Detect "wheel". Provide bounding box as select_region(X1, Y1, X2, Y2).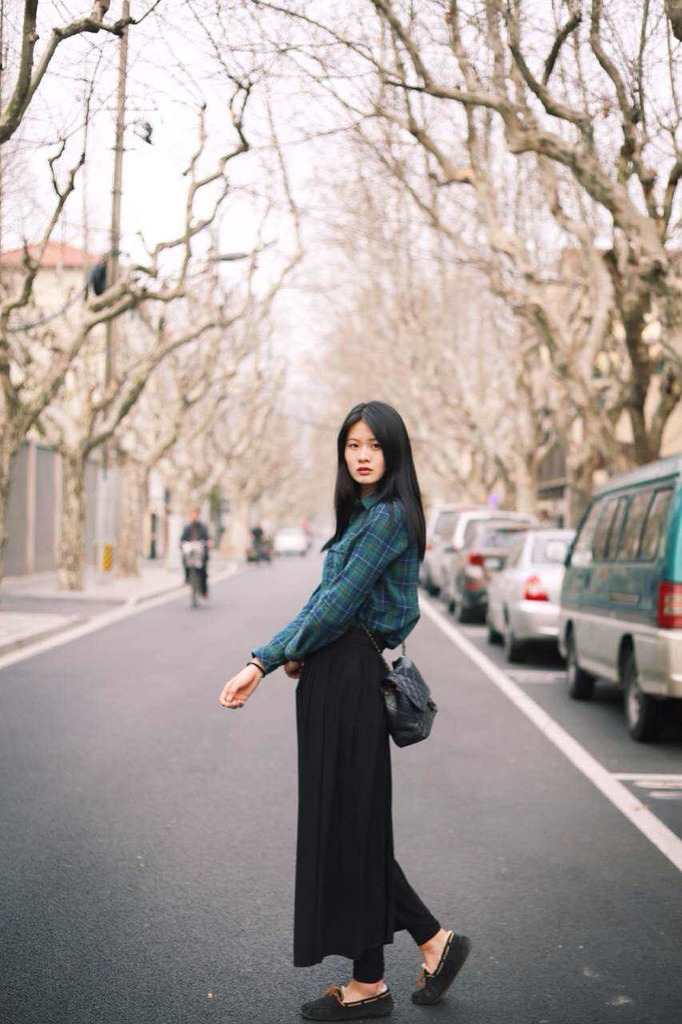
select_region(457, 608, 473, 624).
